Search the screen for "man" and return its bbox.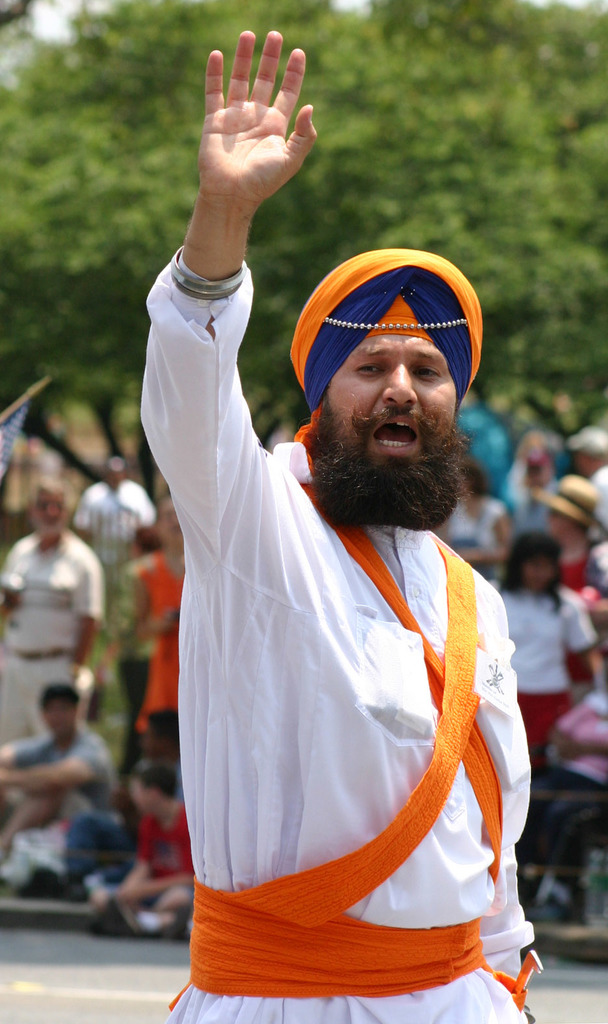
Found: box=[579, 428, 607, 535].
